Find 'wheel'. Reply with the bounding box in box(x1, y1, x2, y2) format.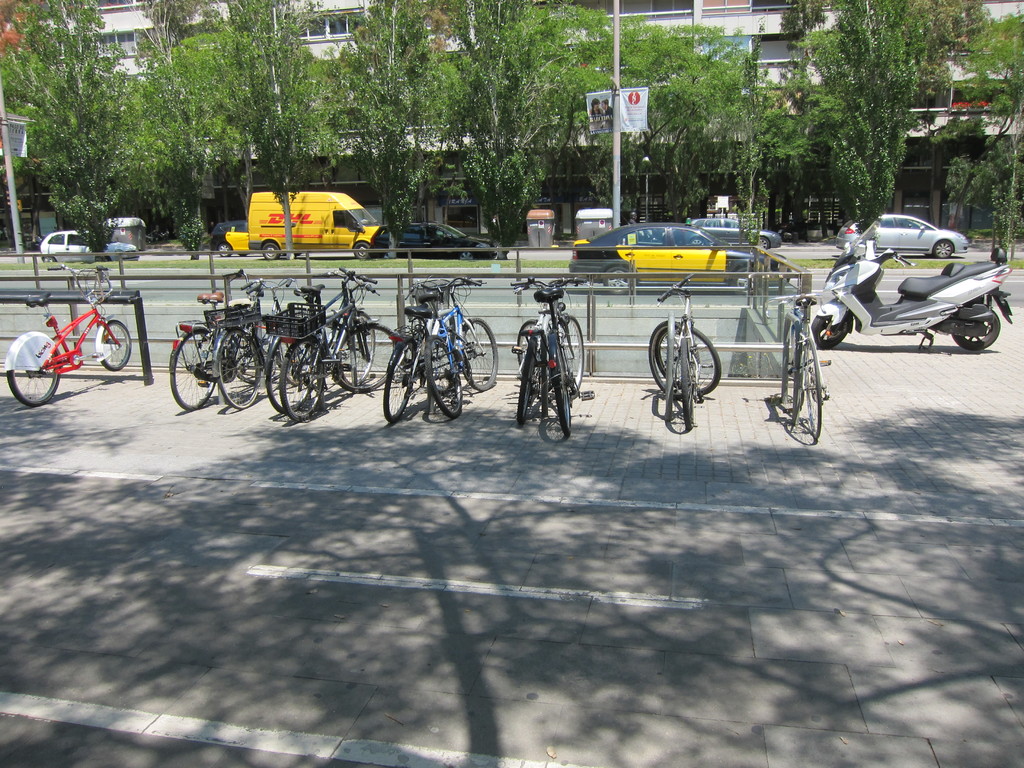
box(604, 266, 631, 296).
